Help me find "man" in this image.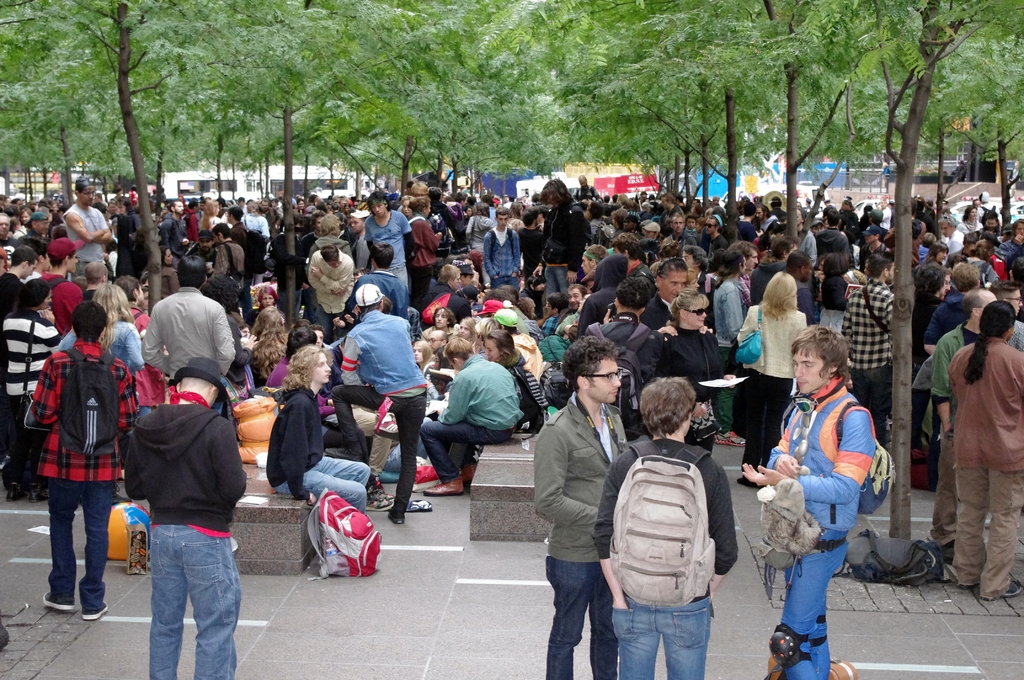
Found it: Rect(931, 287, 996, 560).
